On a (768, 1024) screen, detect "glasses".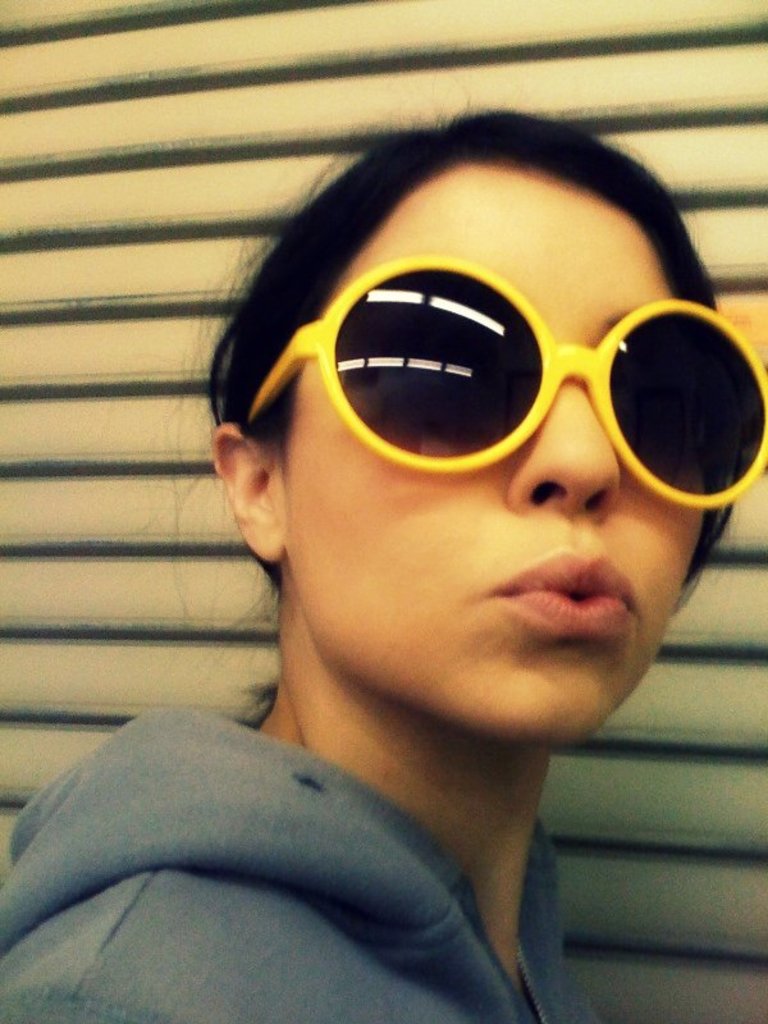
left=242, top=247, right=767, bottom=506.
